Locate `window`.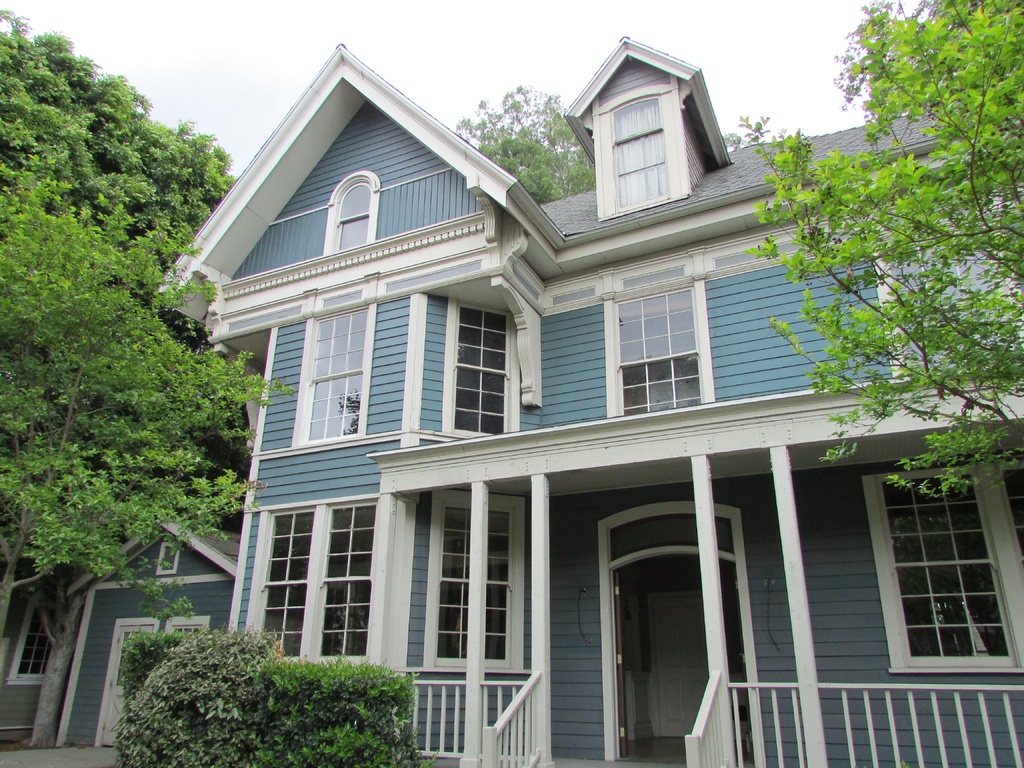
Bounding box: [left=447, top=300, right=518, bottom=437].
